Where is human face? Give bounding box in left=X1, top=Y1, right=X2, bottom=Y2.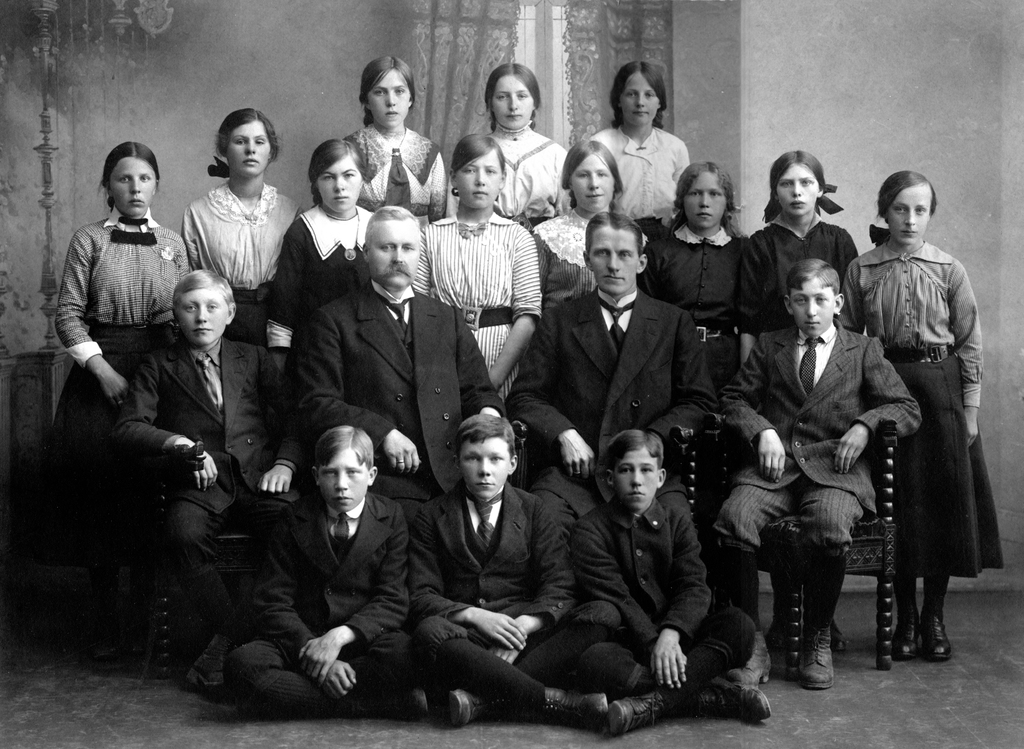
left=888, top=176, right=929, bottom=247.
